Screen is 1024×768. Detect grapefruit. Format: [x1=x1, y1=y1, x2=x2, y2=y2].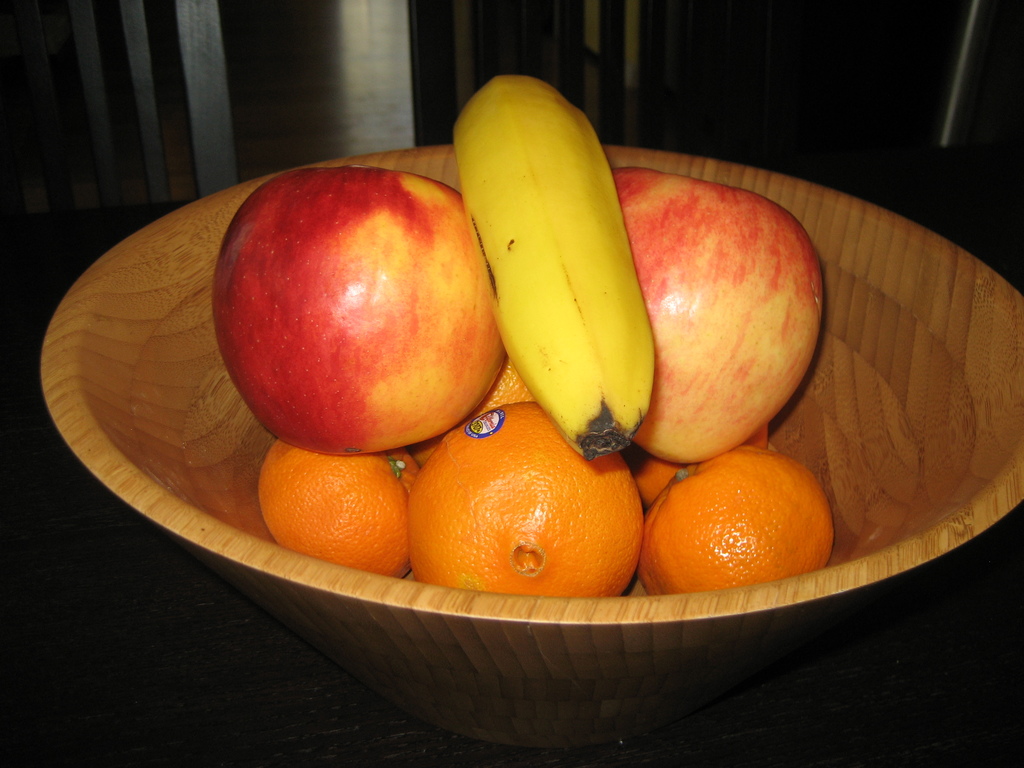
[x1=627, y1=417, x2=769, y2=504].
